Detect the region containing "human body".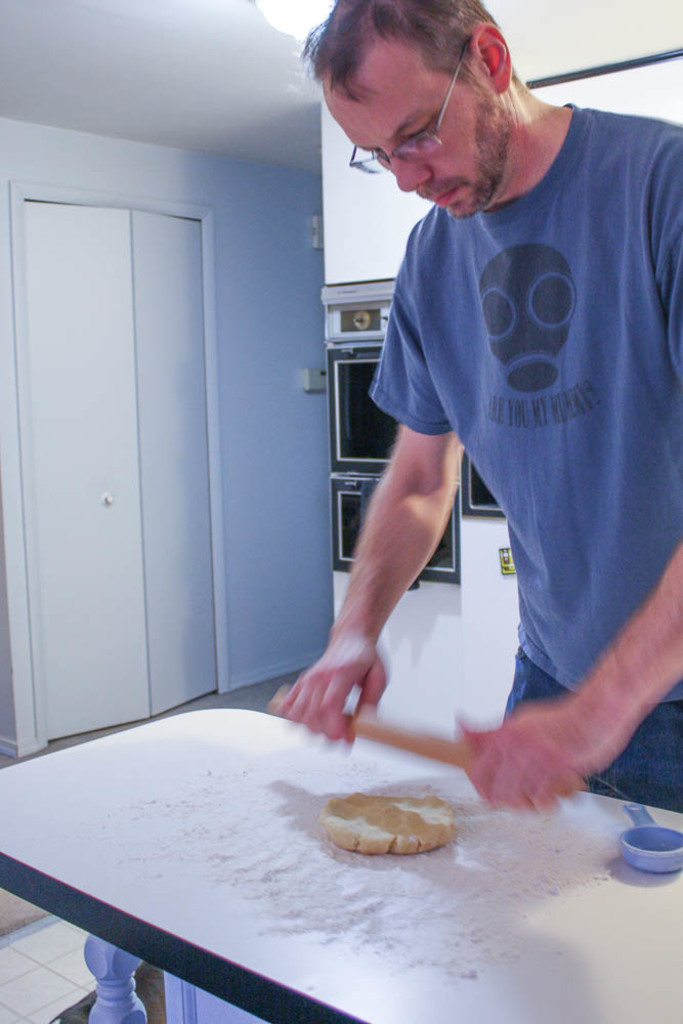
bbox(287, 12, 655, 920).
